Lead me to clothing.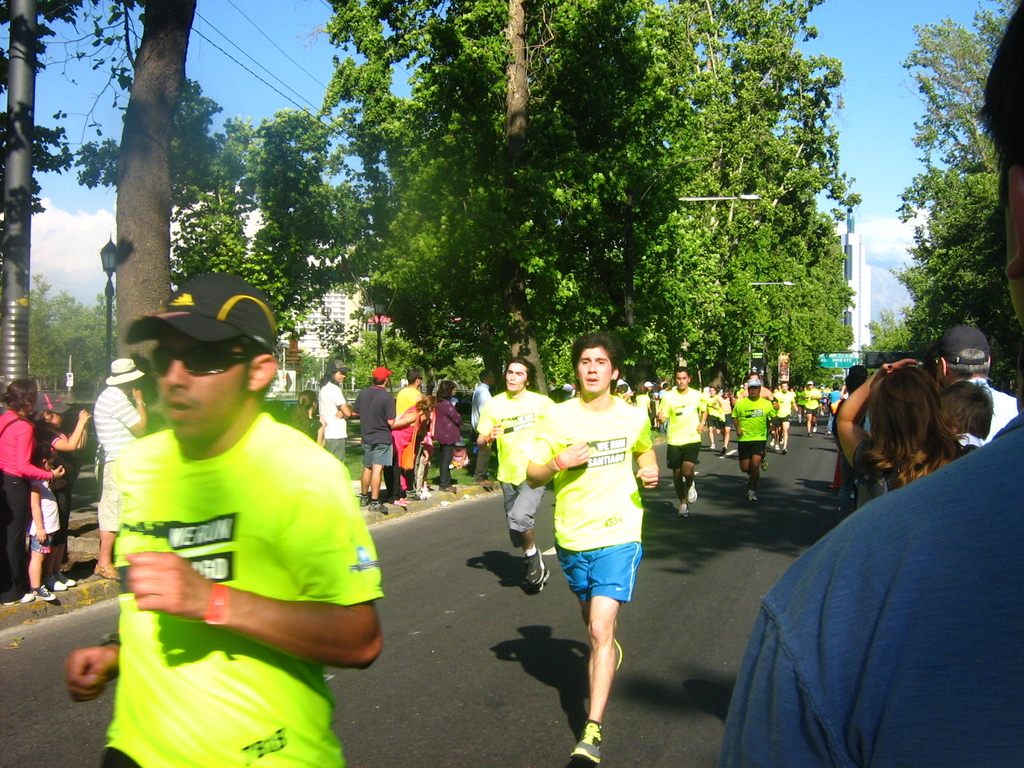
Lead to [x1=659, y1=389, x2=709, y2=462].
